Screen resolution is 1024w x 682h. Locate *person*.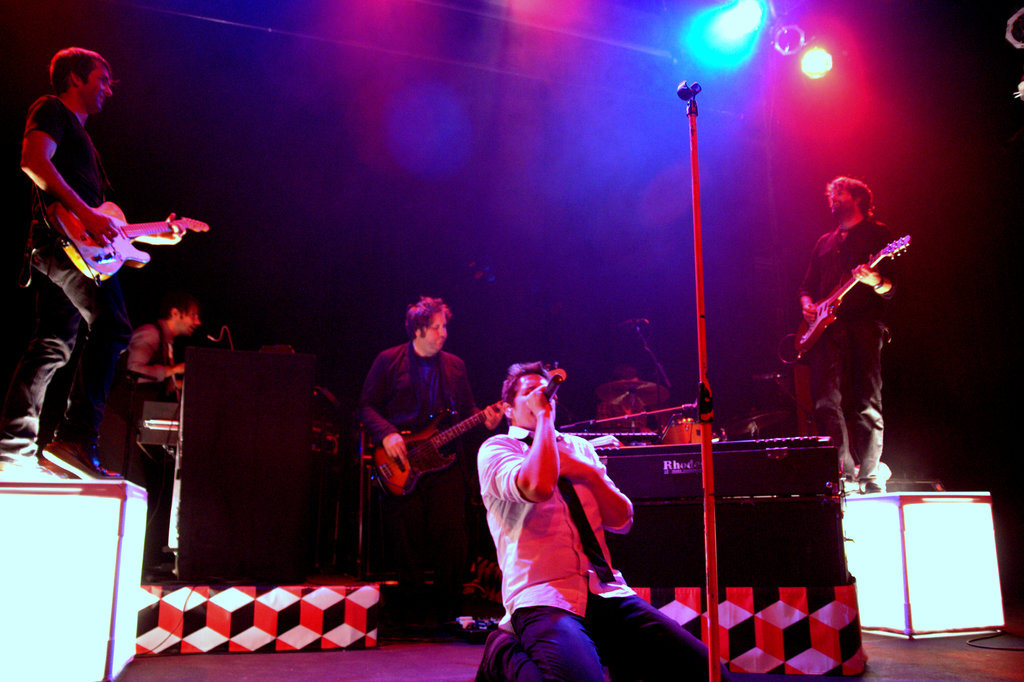
[360, 295, 504, 638].
